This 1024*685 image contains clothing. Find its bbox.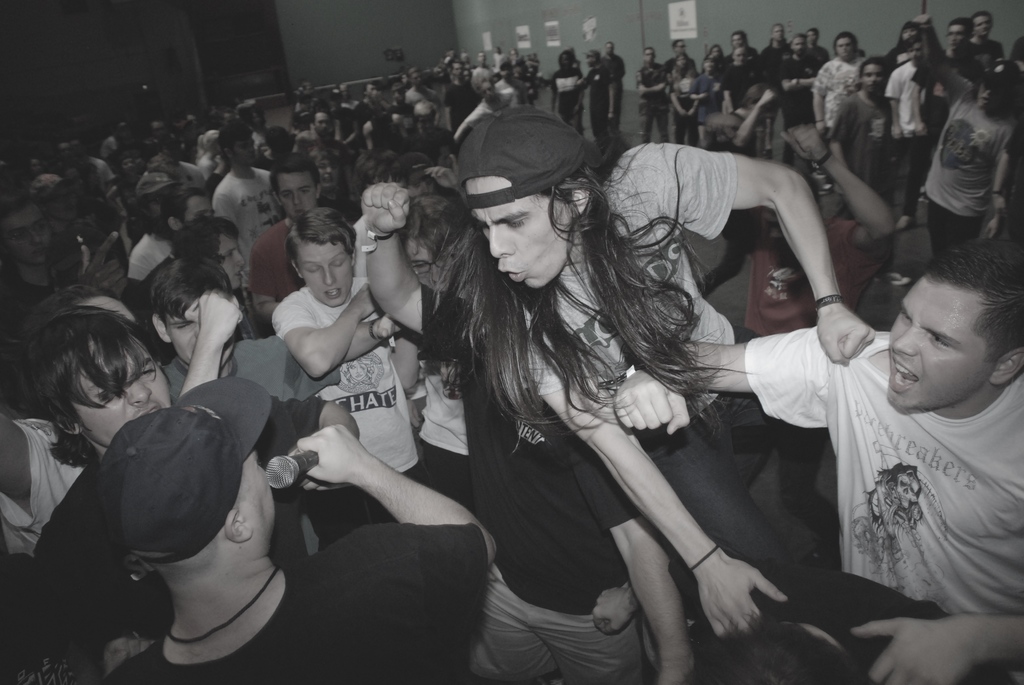
[left=762, top=31, right=785, bottom=106].
